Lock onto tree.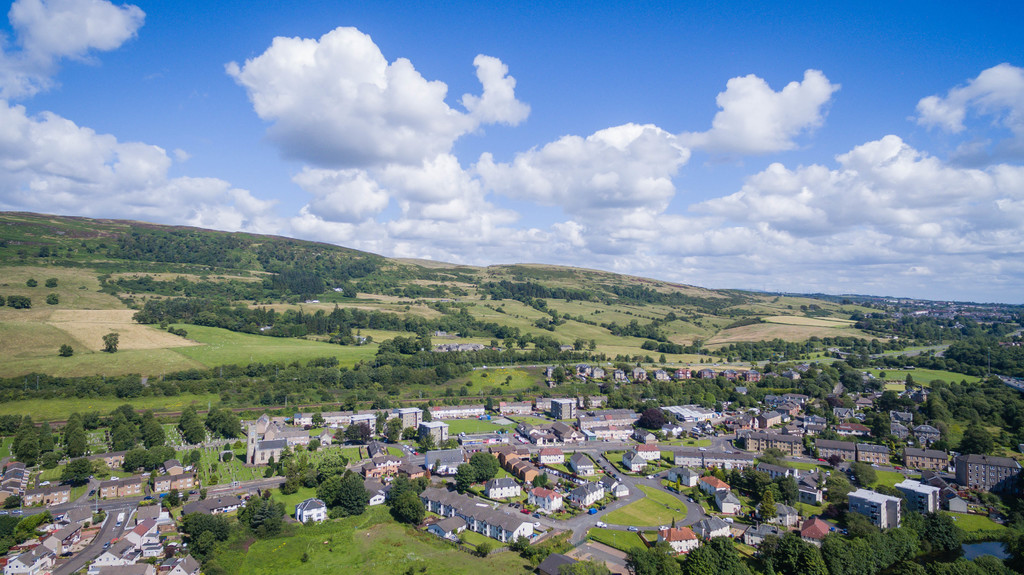
Locked: {"left": 383, "top": 416, "right": 401, "bottom": 441}.
